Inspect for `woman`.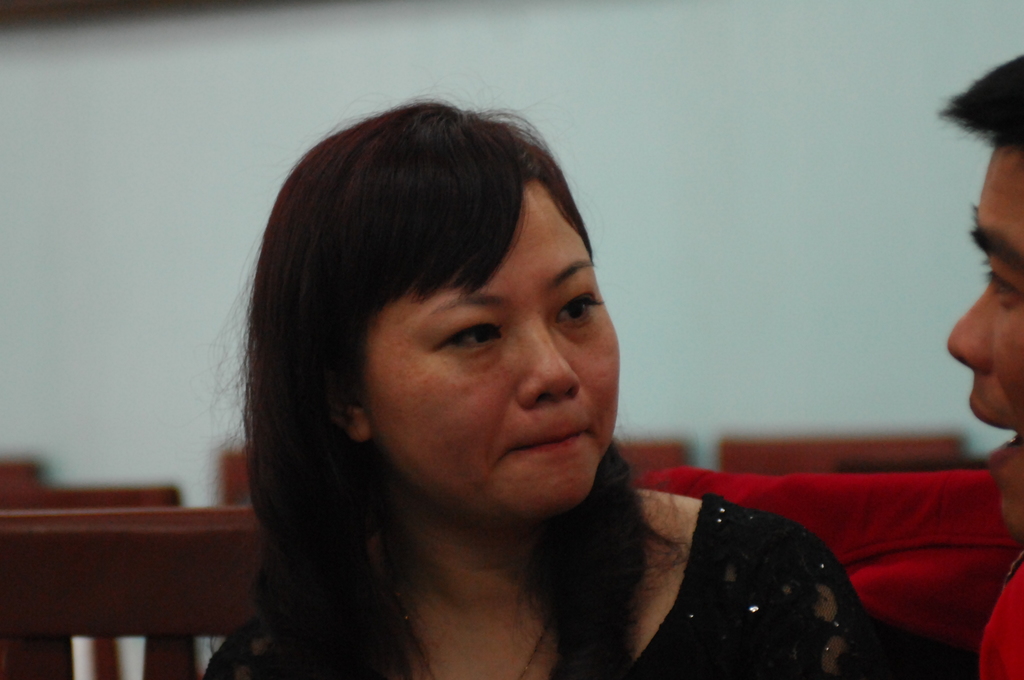
Inspection: <bbox>200, 102, 900, 679</bbox>.
